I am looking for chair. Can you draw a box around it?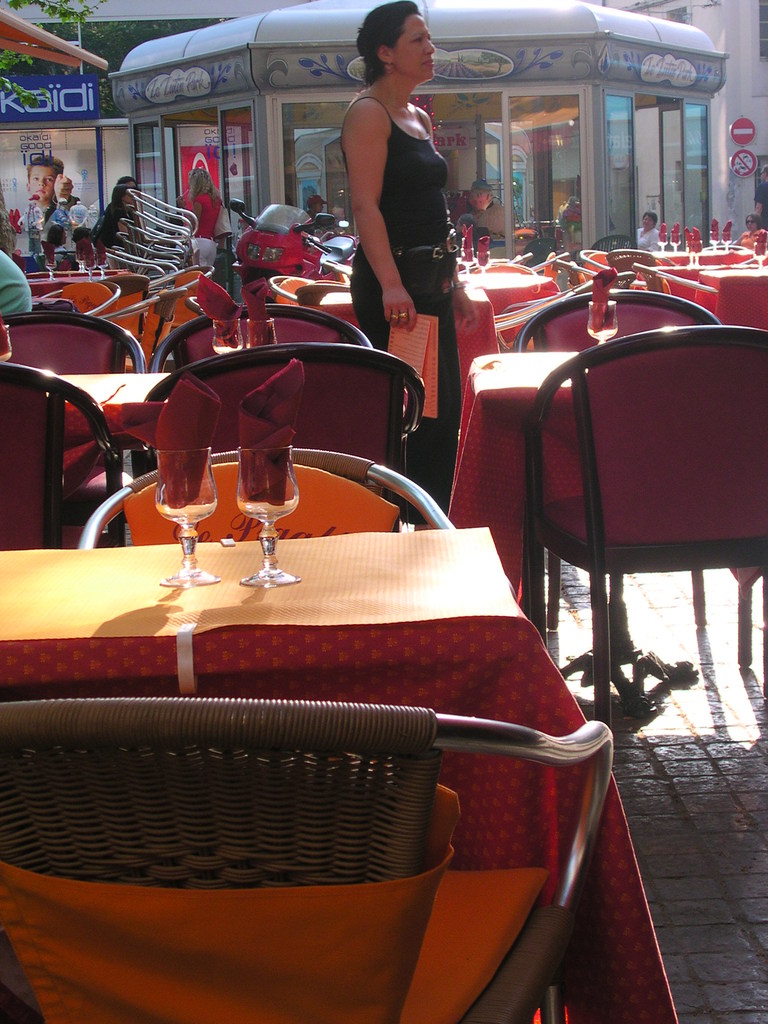
Sure, the bounding box is crop(0, 308, 156, 541).
